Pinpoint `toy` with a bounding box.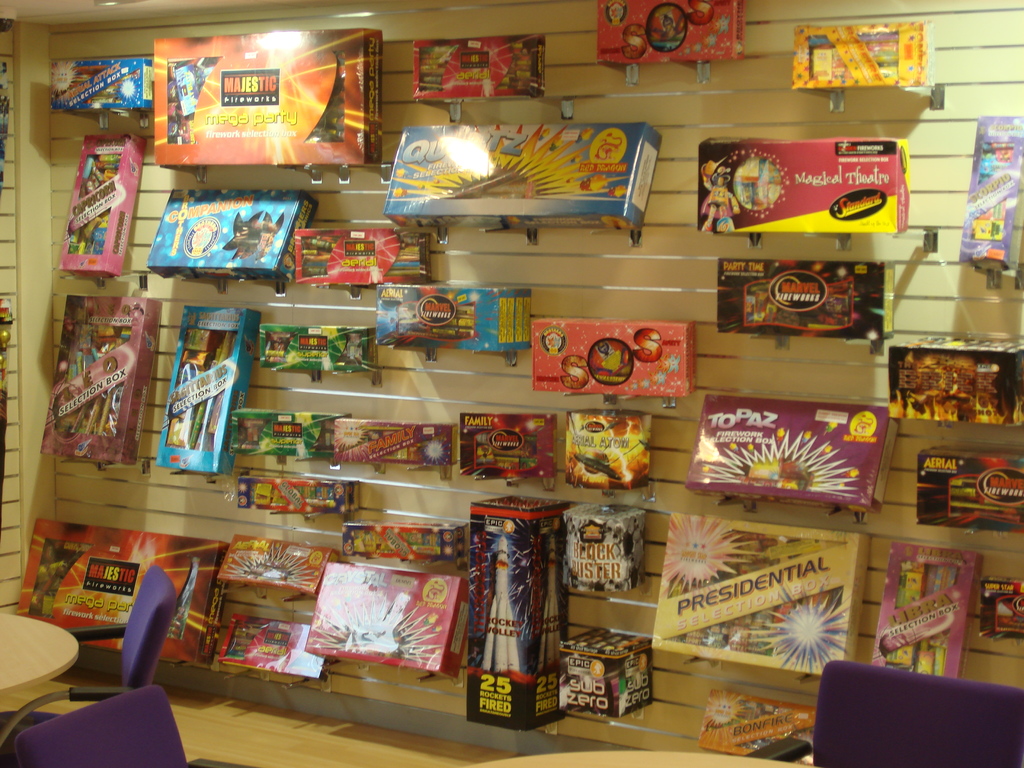
rect(336, 331, 364, 368).
